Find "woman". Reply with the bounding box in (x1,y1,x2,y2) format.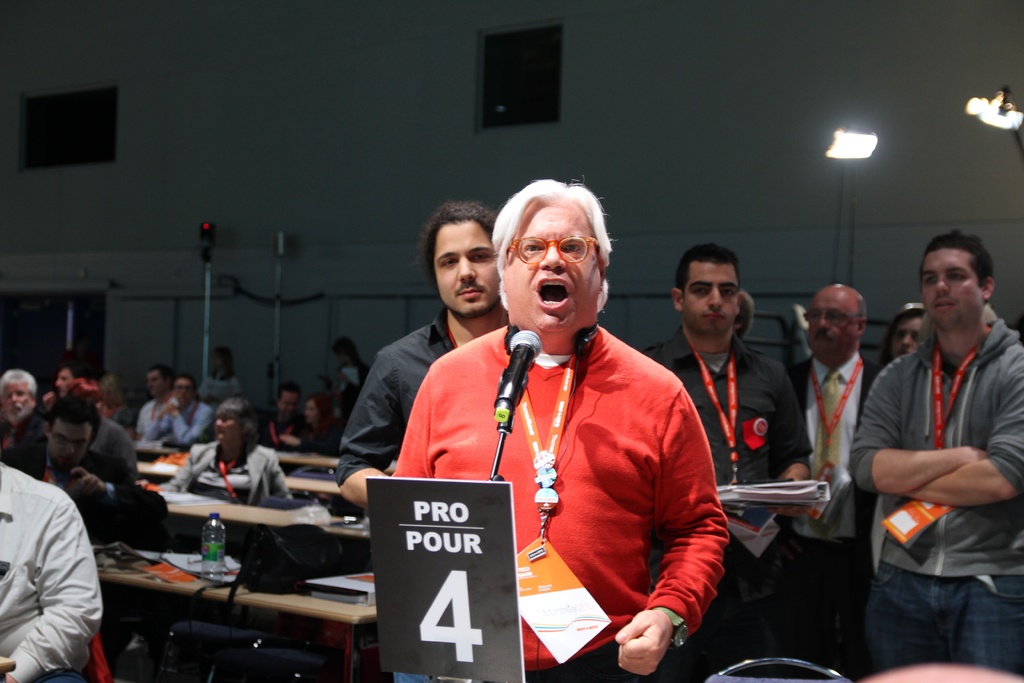
(885,299,924,372).
